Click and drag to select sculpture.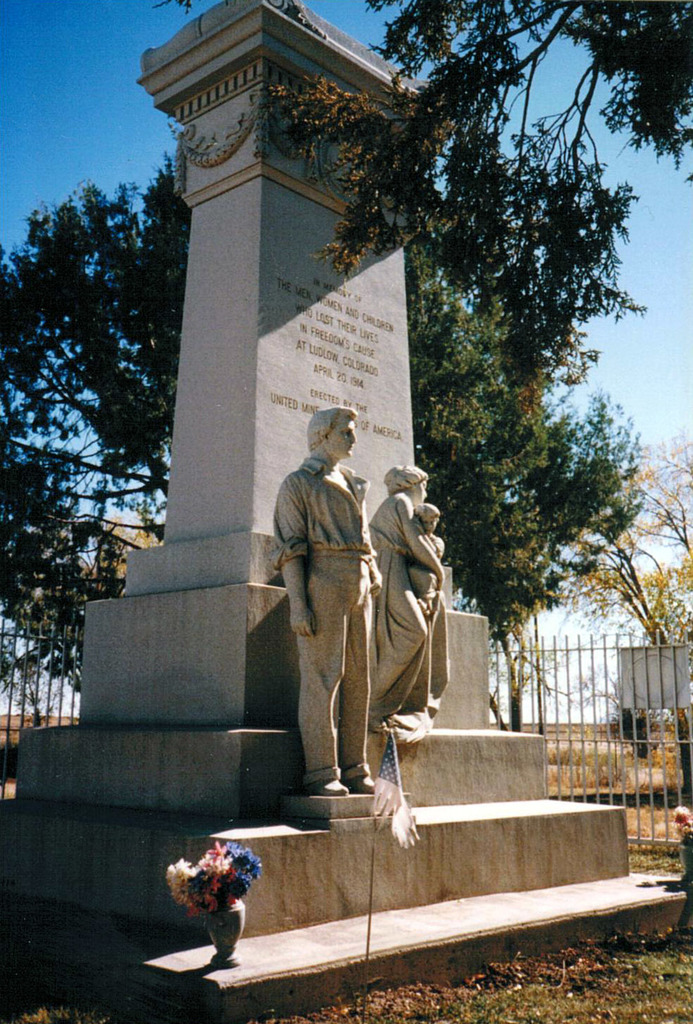
Selection: {"left": 413, "top": 495, "right": 445, "bottom": 611}.
